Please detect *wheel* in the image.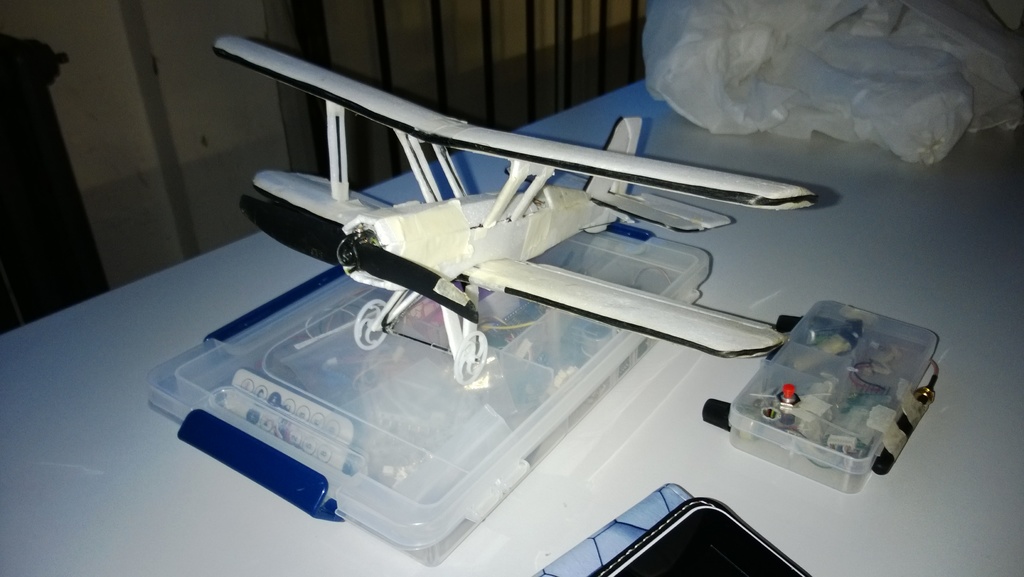
[355,301,388,350].
